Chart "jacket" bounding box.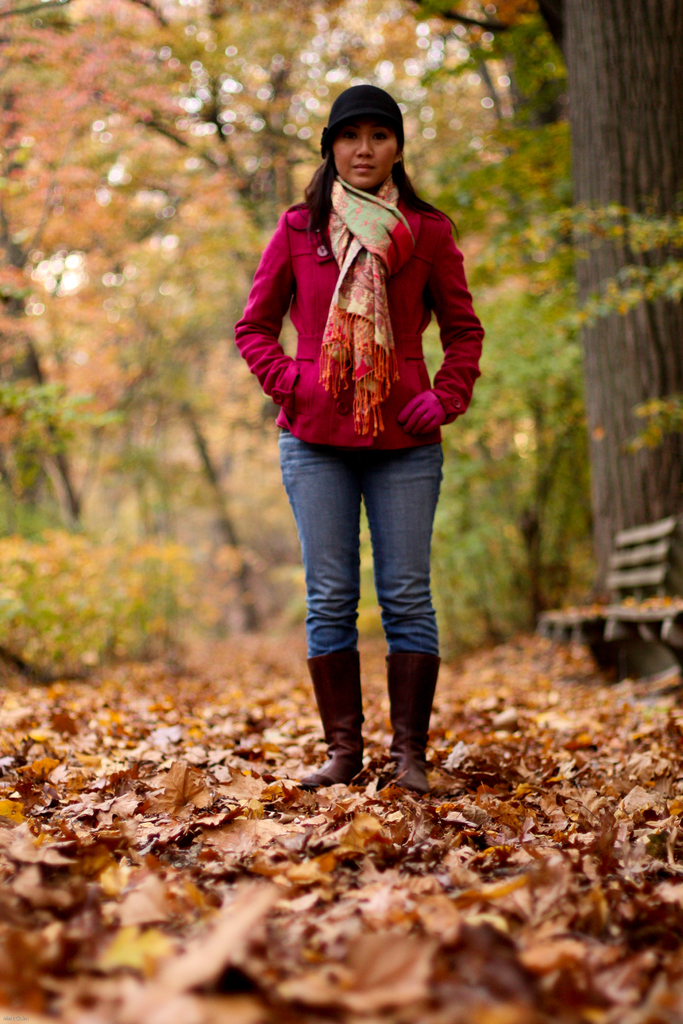
Charted: <bbox>233, 163, 484, 408</bbox>.
